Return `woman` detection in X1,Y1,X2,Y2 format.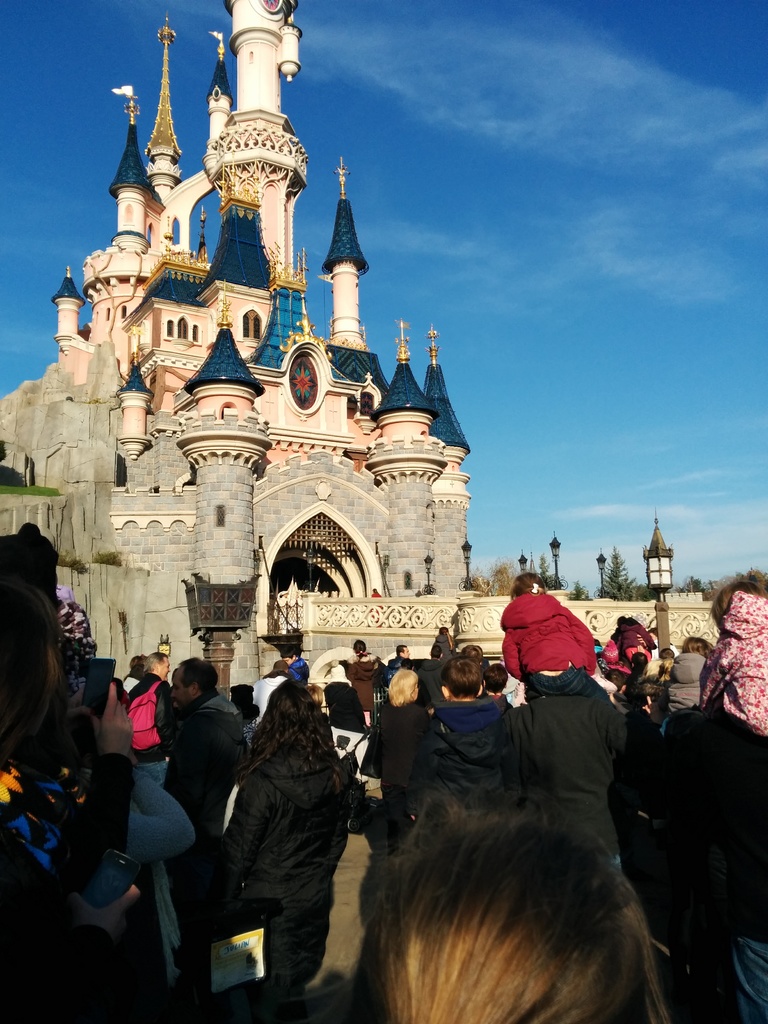
219,660,354,999.
